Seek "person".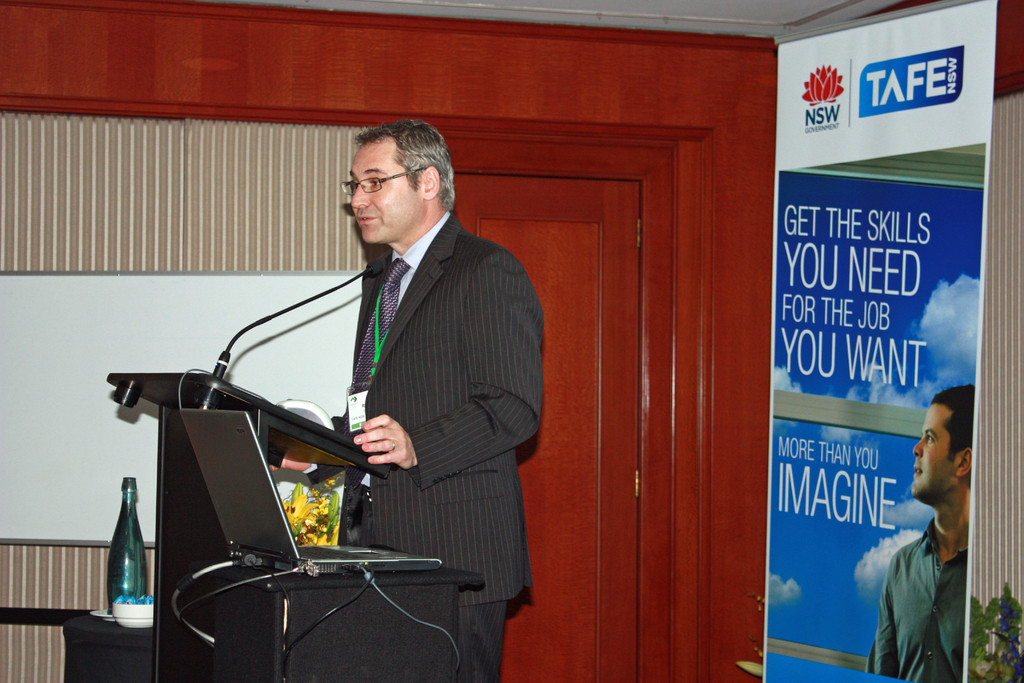
<box>285,81,540,659</box>.
